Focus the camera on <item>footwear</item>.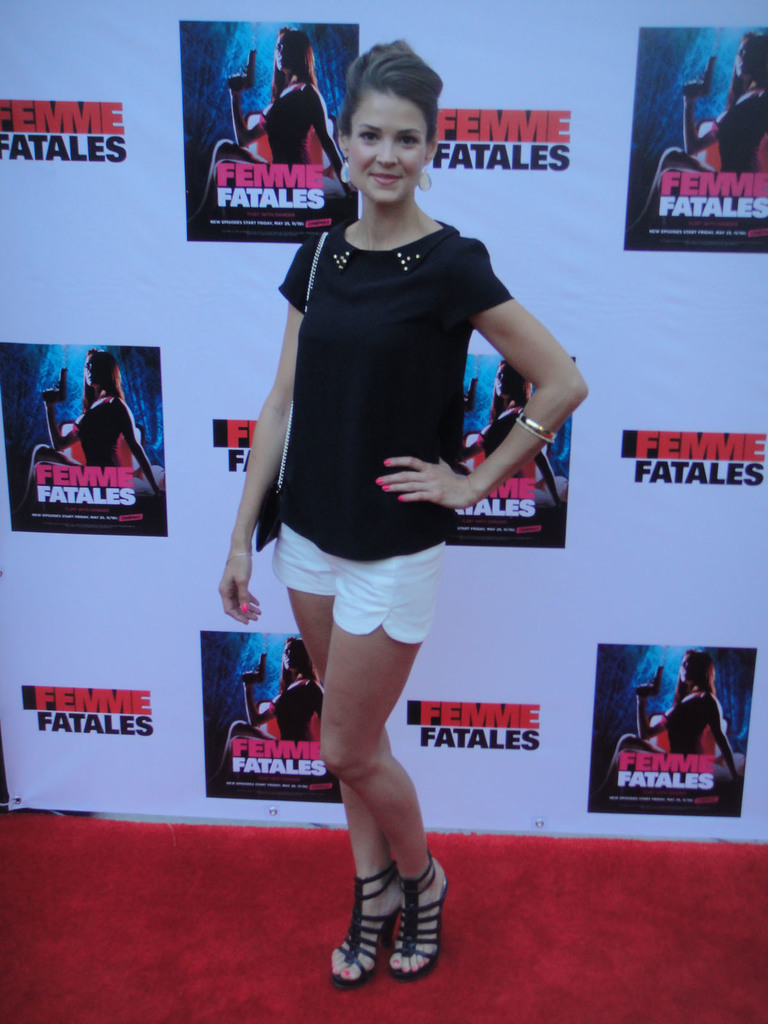
Focus region: (x1=330, y1=859, x2=440, y2=982).
